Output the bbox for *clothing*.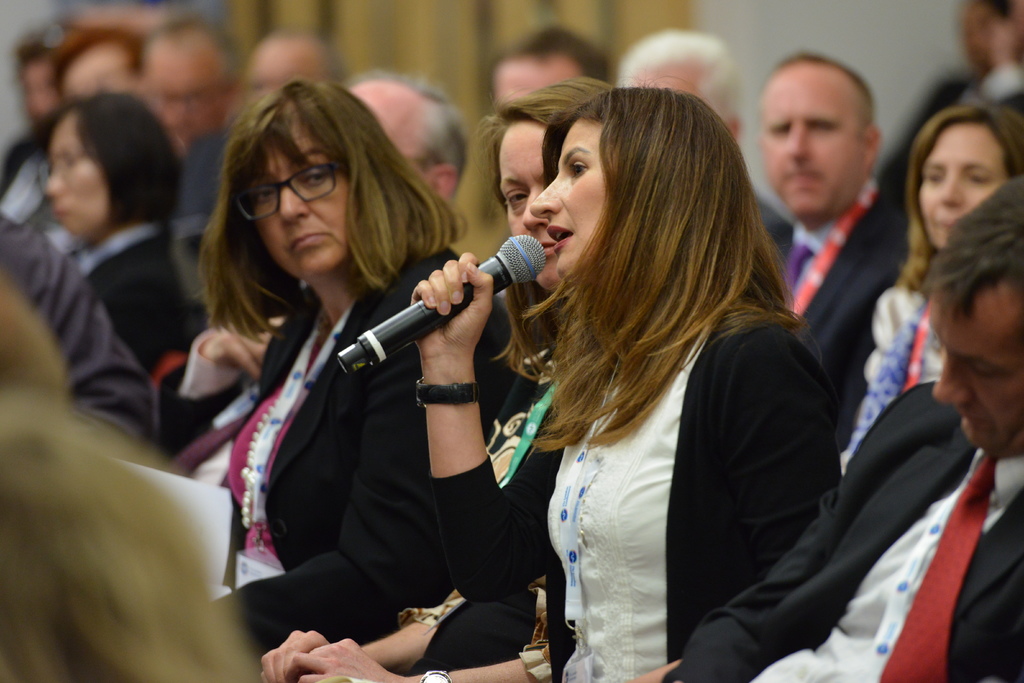
{"x1": 77, "y1": 217, "x2": 192, "y2": 379}.
